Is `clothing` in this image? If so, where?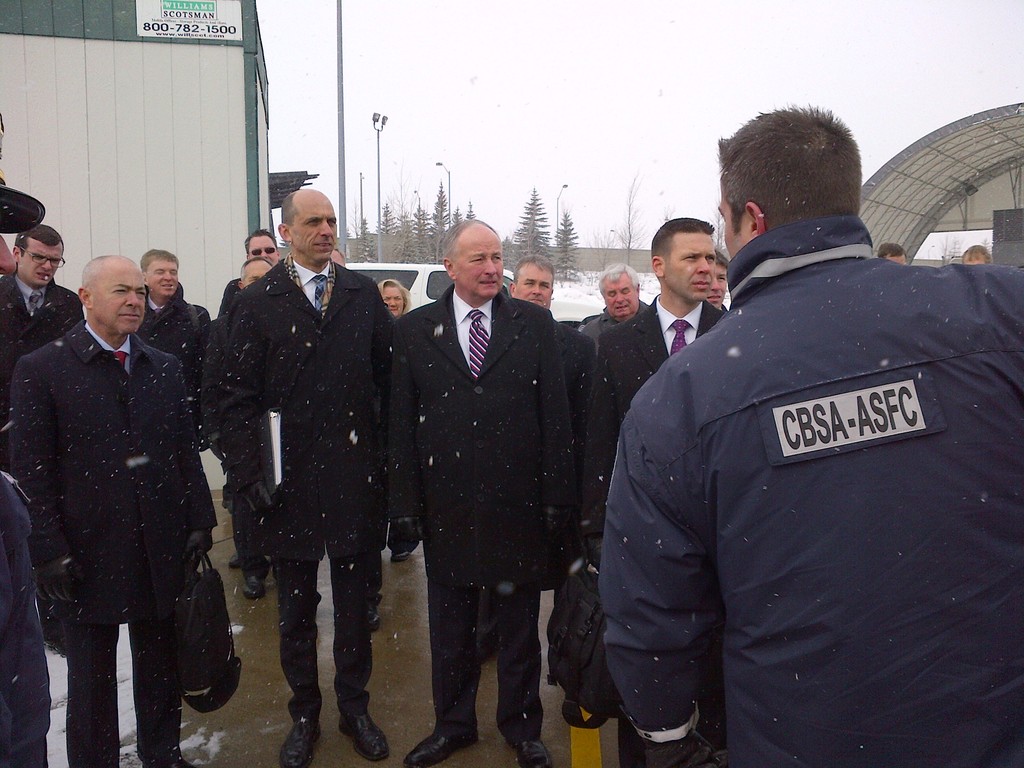
Yes, at {"left": 3, "top": 321, "right": 220, "bottom": 767}.
